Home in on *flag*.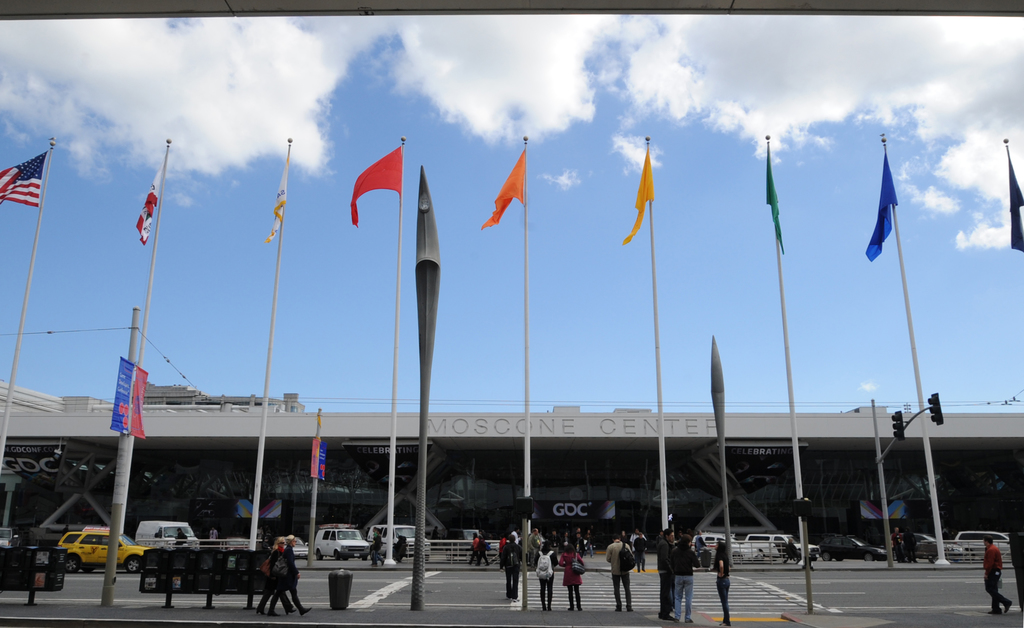
Homed in at box=[625, 149, 653, 247].
